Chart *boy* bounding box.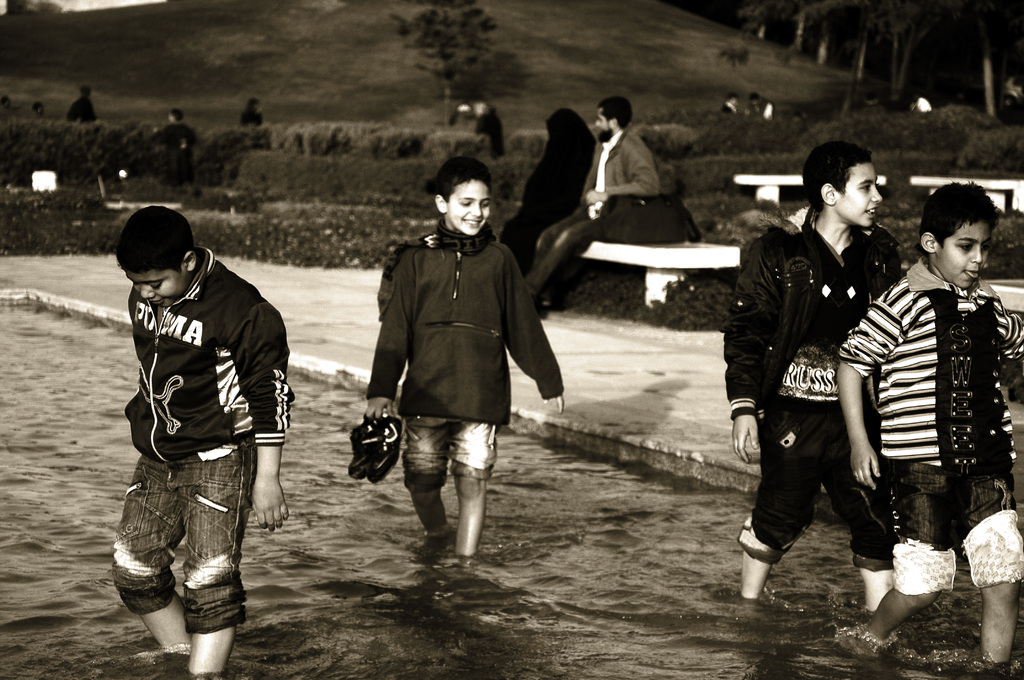
Charted: <bbox>721, 137, 916, 602</bbox>.
